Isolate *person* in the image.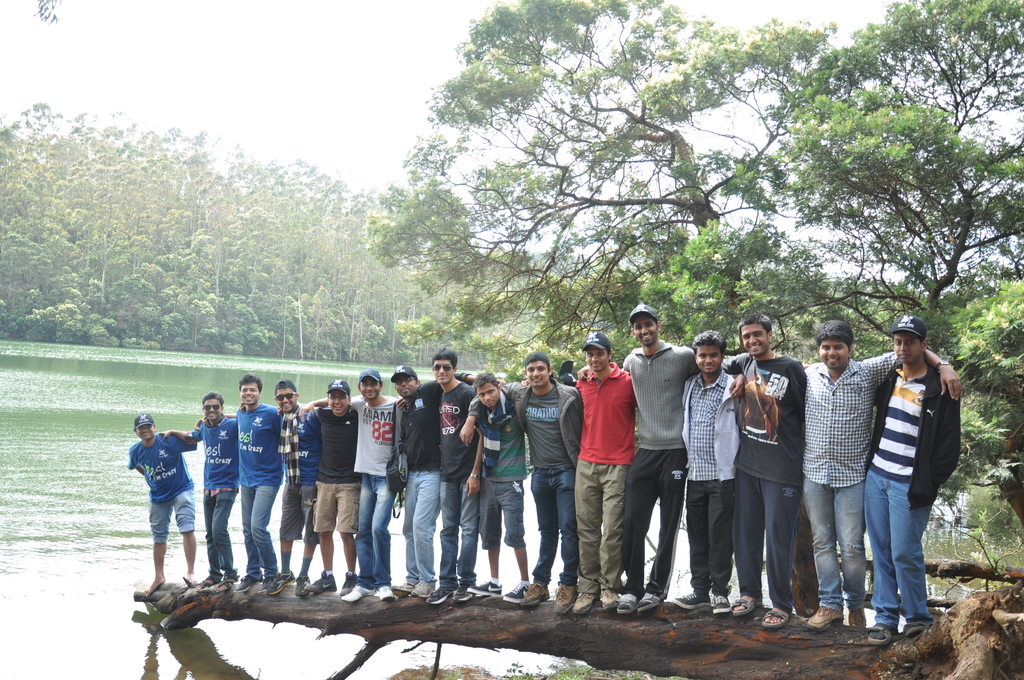
Isolated region: detection(867, 315, 962, 647).
